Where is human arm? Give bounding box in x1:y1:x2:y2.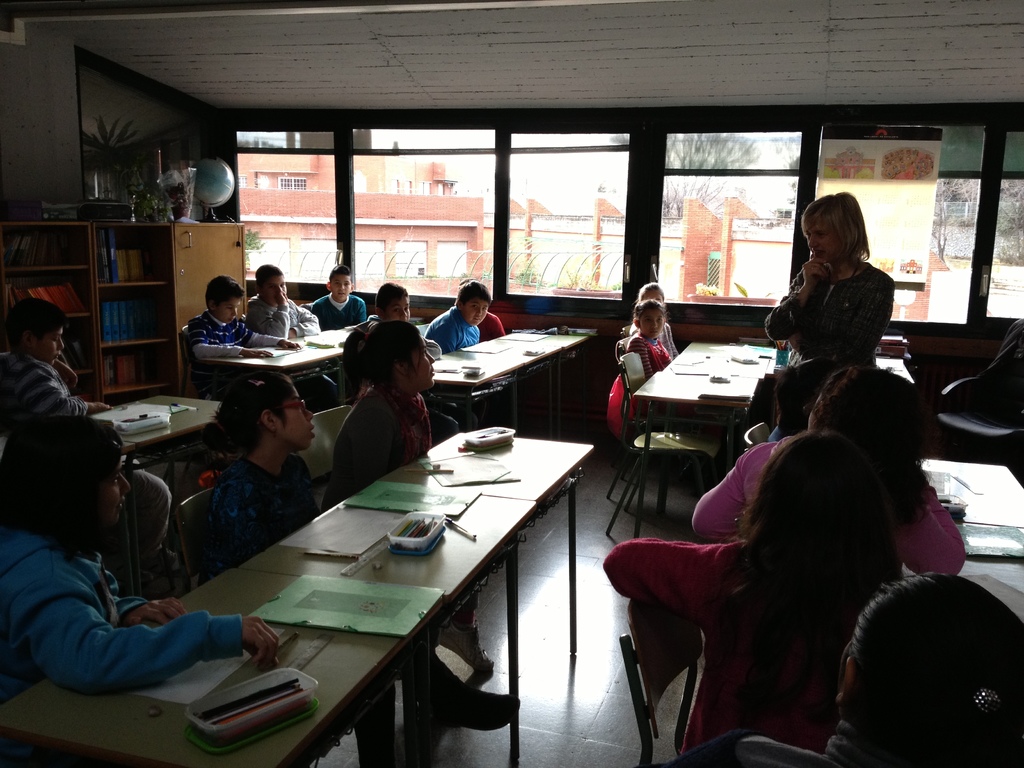
490:318:507:344.
